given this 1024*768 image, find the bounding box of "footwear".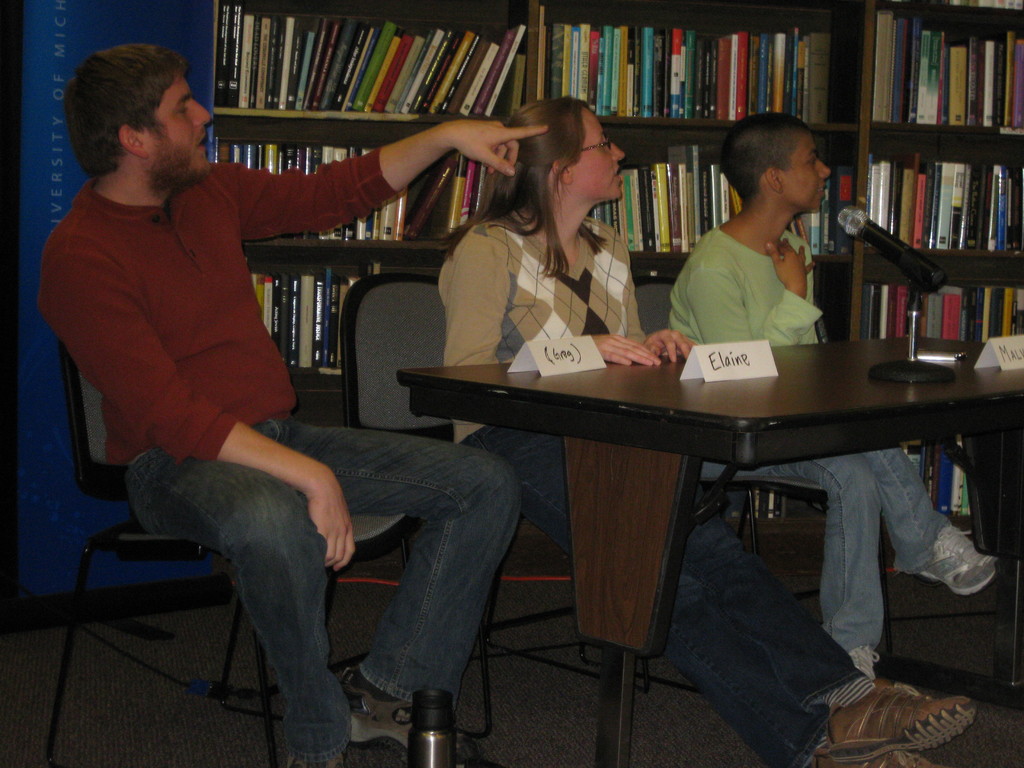
x1=916 y1=520 x2=1000 y2=598.
